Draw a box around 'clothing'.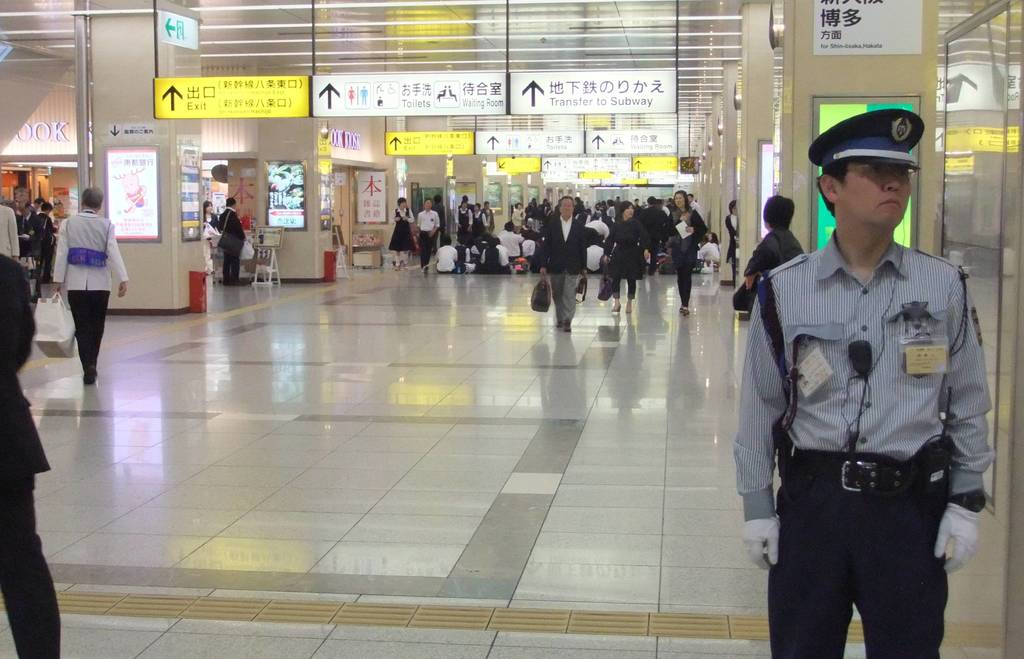
748/189/998/633.
